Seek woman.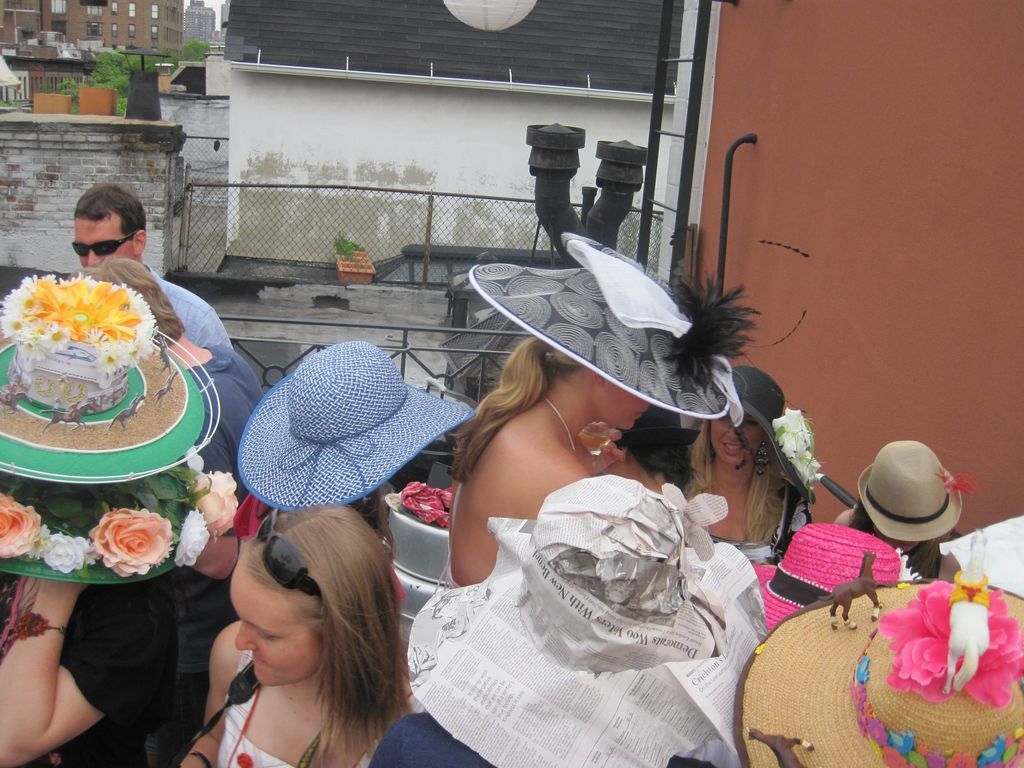
left=0, top=579, right=178, bottom=767.
